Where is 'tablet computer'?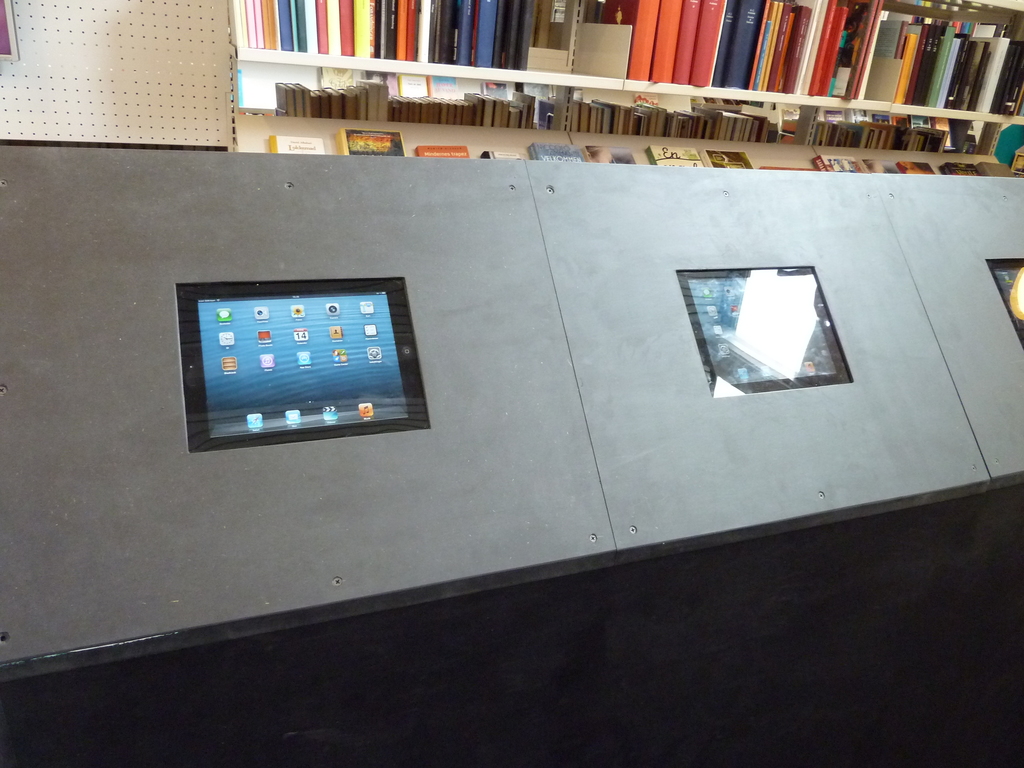
(left=174, top=275, right=429, bottom=452).
